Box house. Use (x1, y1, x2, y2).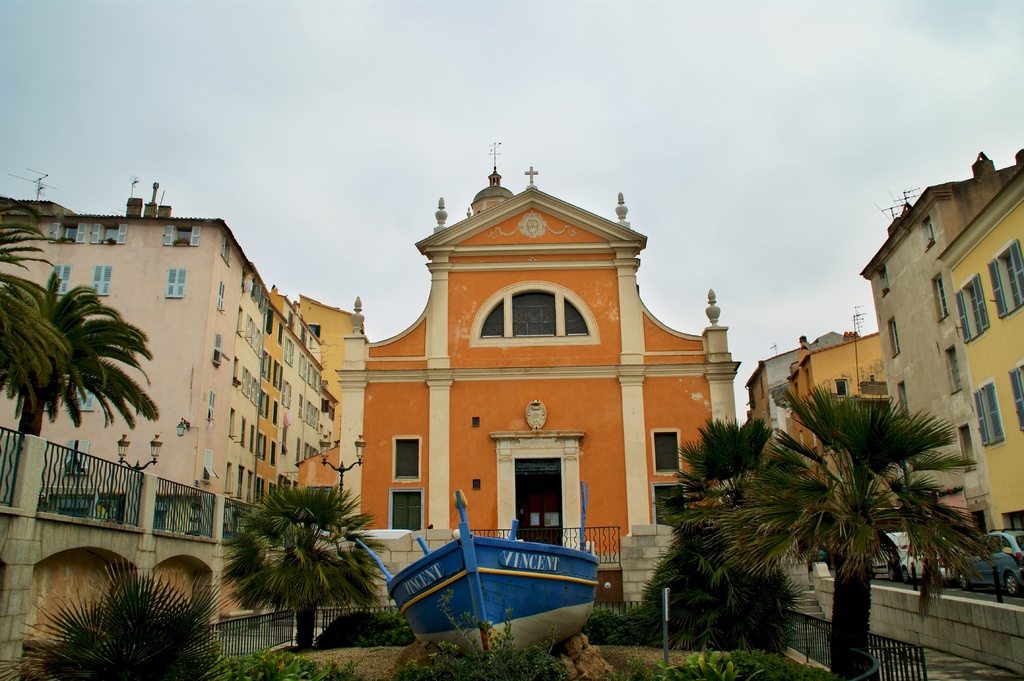
(237, 273, 283, 554).
